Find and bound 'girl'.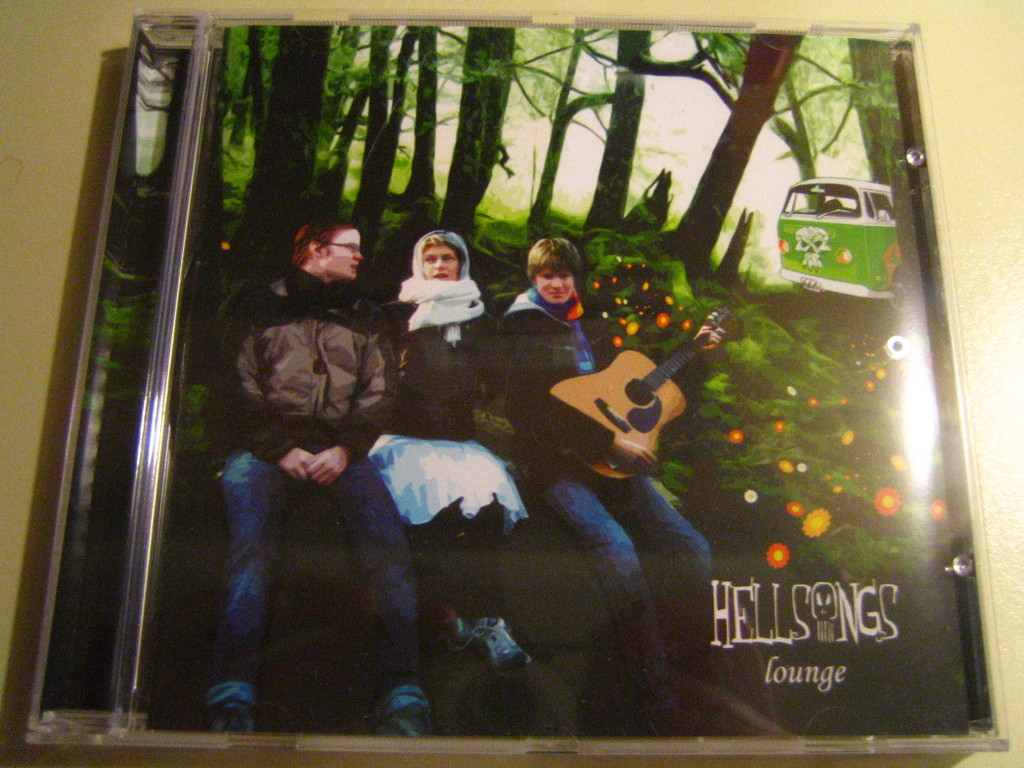
Bound: x1=361 y1=232 x2=531 y2=672.
